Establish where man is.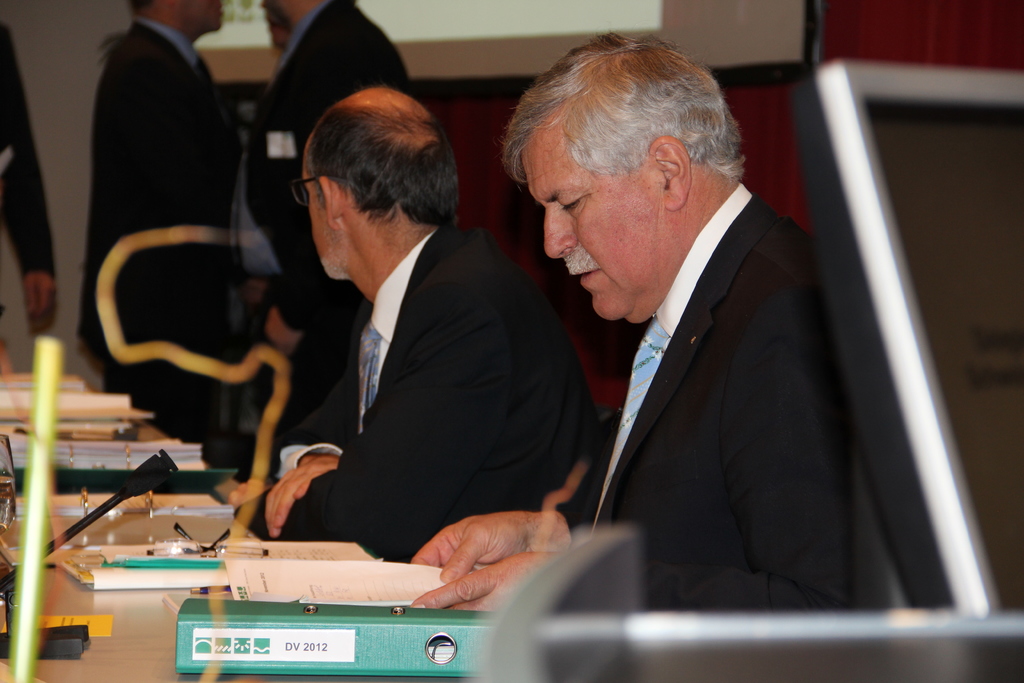
Established at left=75, top=0, right=236, bottom=463.
